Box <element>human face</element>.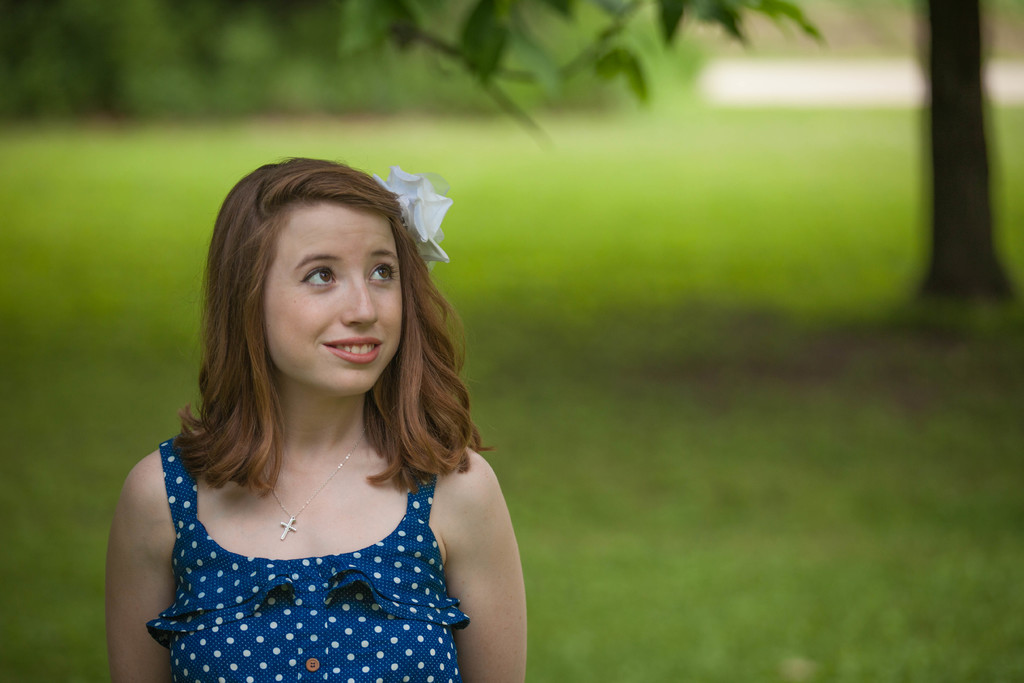
bbox=[263, 201, 403, 397].
